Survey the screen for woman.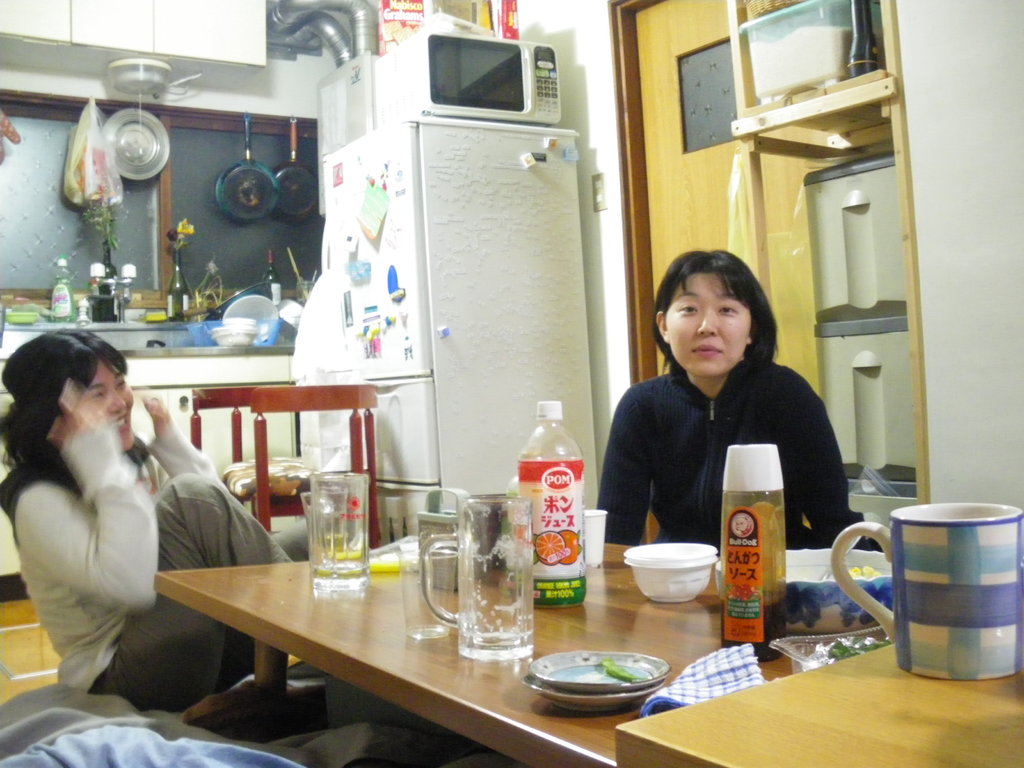
Survey found: l=596, t=232, r=851, b=604.
